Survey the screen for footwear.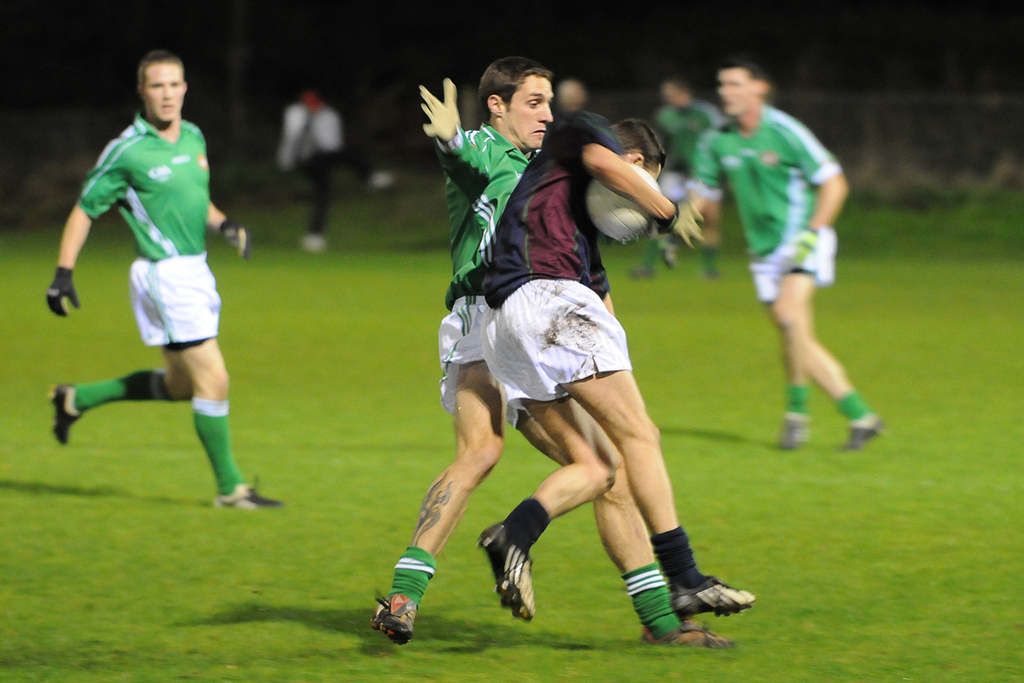
Survey found: locate(53, 377, 84, 447).
